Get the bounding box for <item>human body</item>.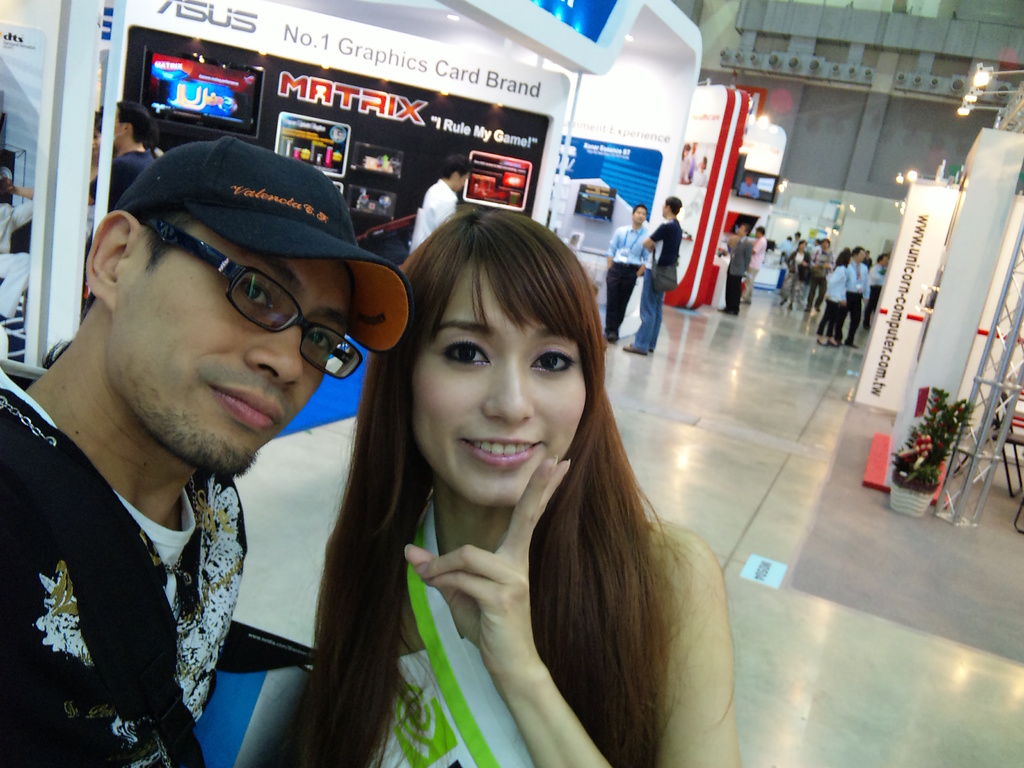
(1, 130, 408, 764).
